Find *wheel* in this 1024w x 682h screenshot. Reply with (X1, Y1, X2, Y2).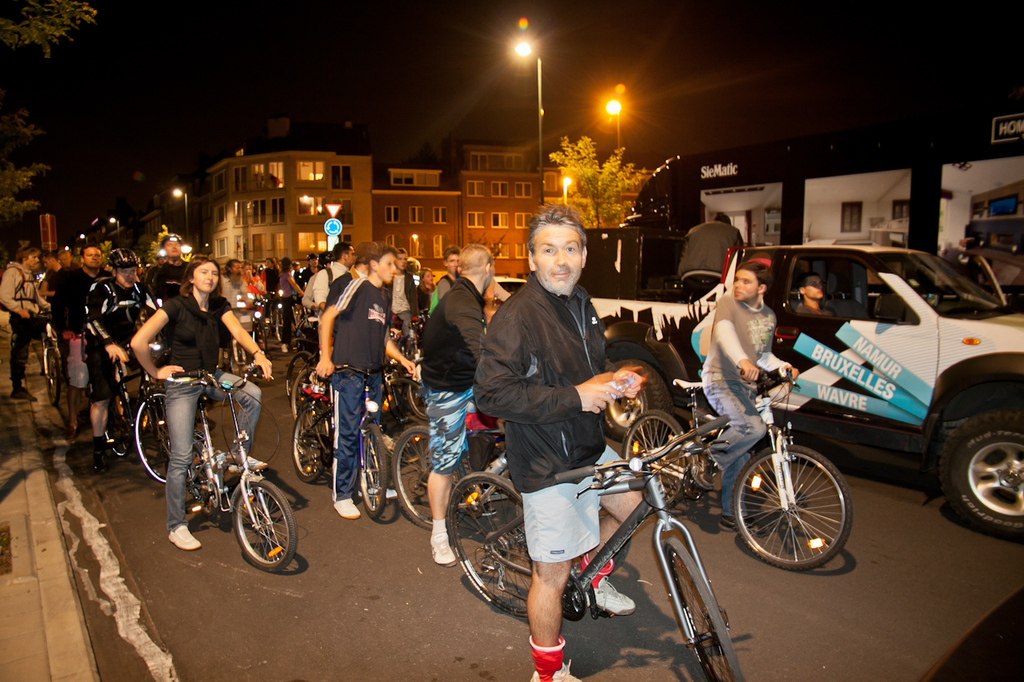
(134, 389, 171, 484).
